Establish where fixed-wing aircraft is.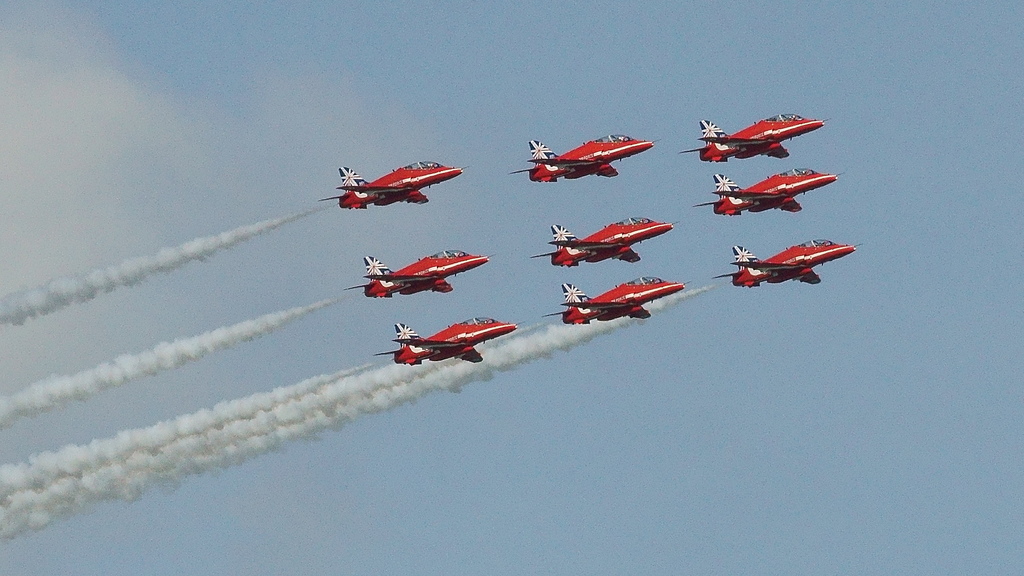
Established at locate(698, 170, 838, 217).
